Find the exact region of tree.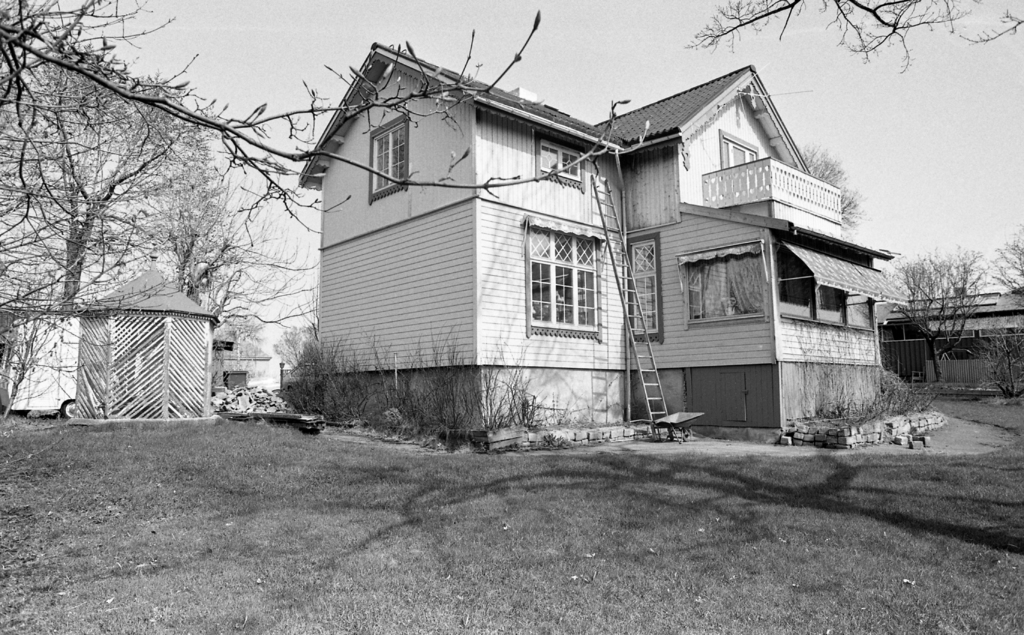
Exact region: region(0, 0, 662, 495).
